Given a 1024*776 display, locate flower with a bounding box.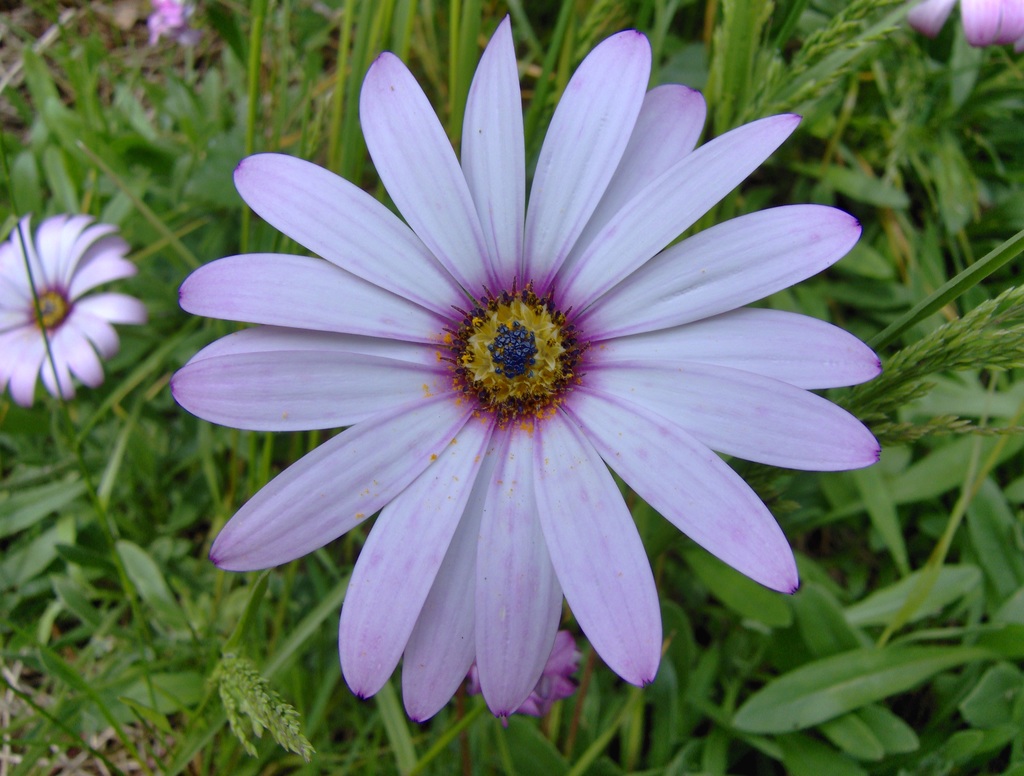
Located: <bbox>142, 31, 895, 739</bbox>.
